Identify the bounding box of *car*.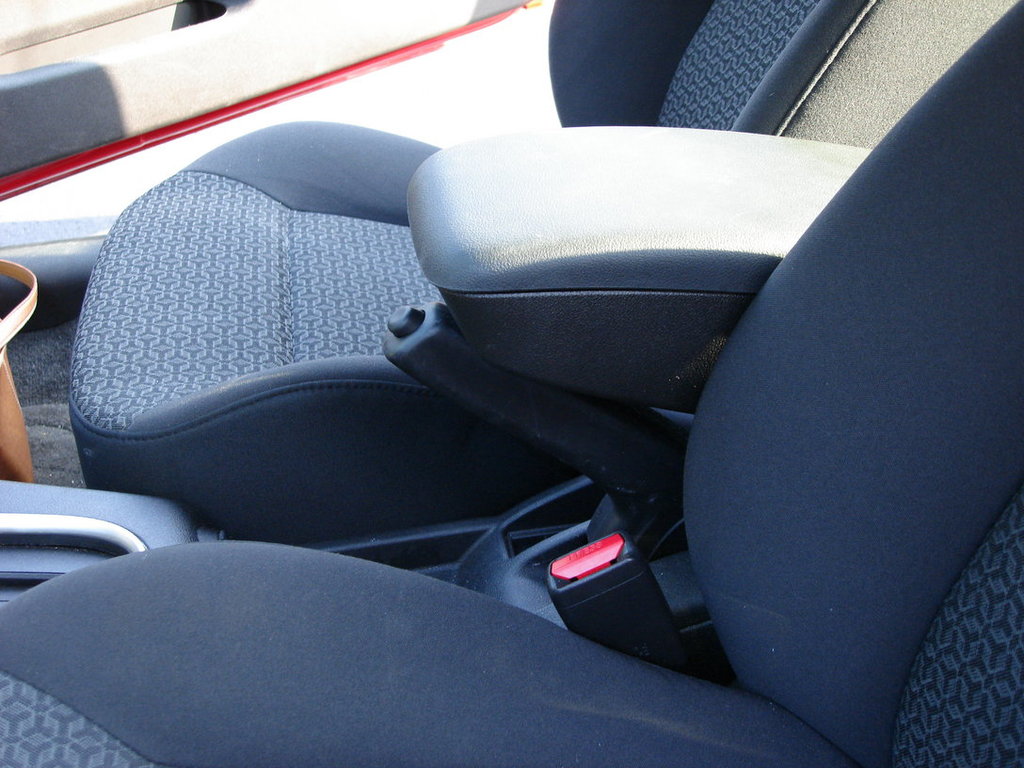
box=[0, 0, 1023, 767].
